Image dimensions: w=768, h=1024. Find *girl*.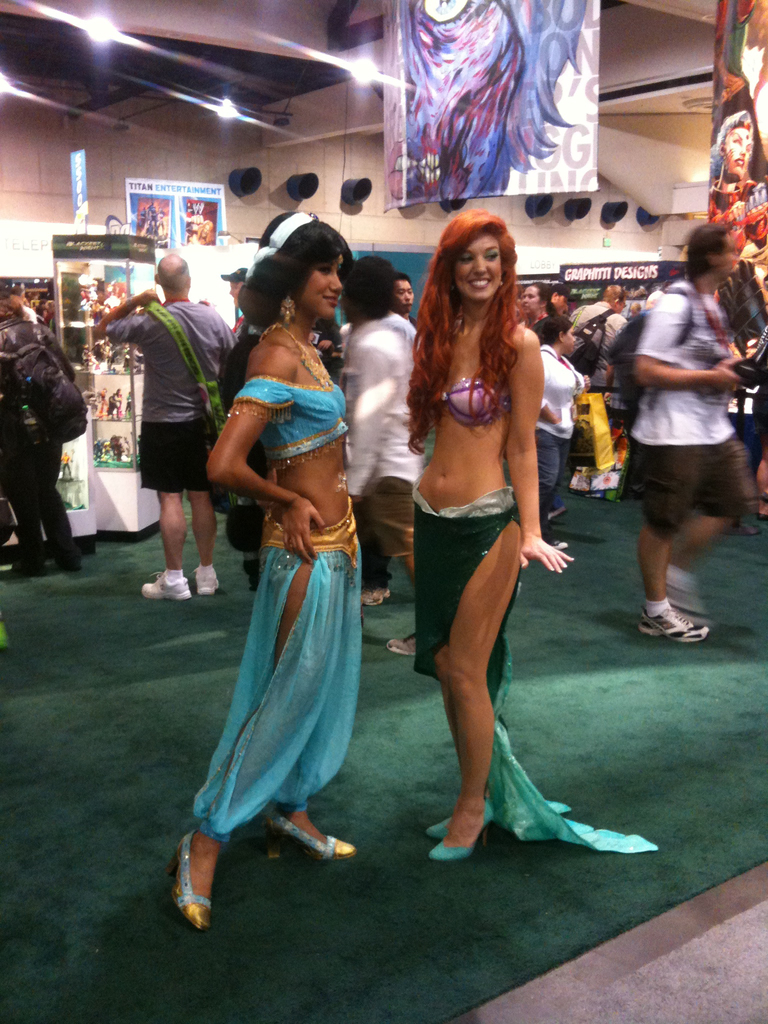
166,214,371,934.
